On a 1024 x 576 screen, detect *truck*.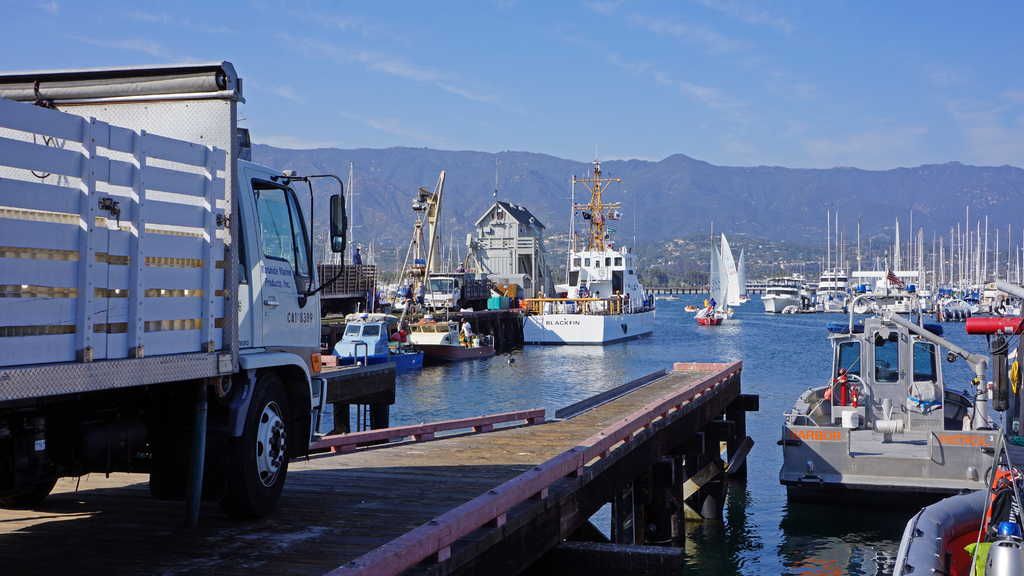
7, 63, 365, 495.
